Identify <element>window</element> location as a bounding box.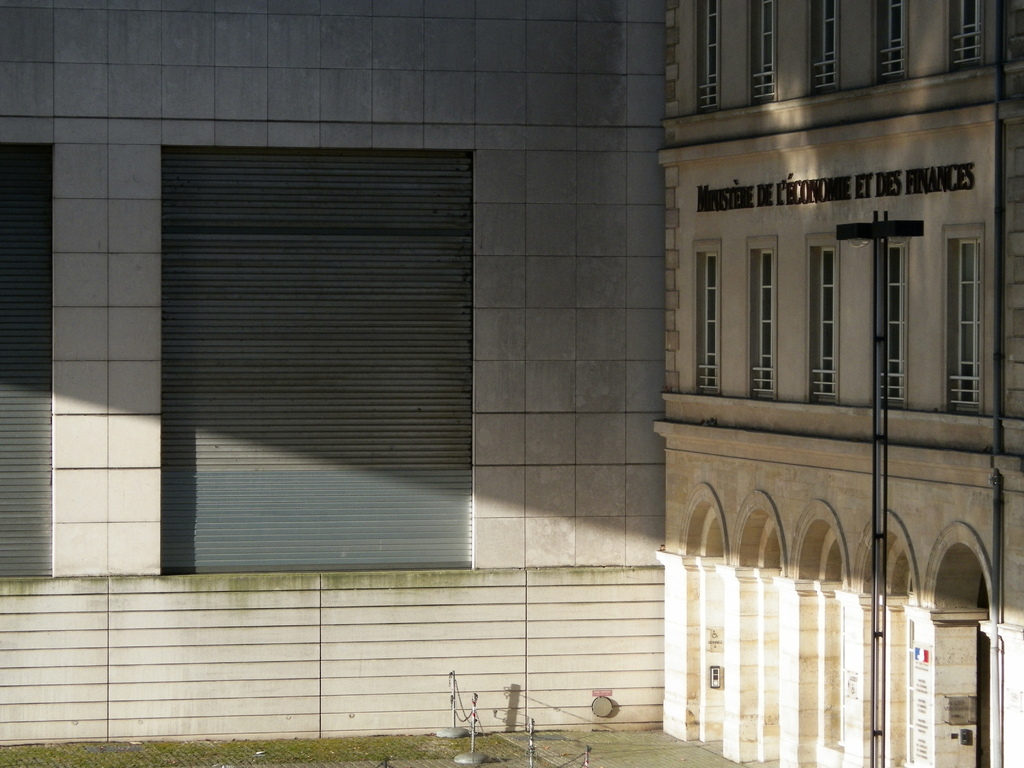
rect(876, 234, 909, 412).
